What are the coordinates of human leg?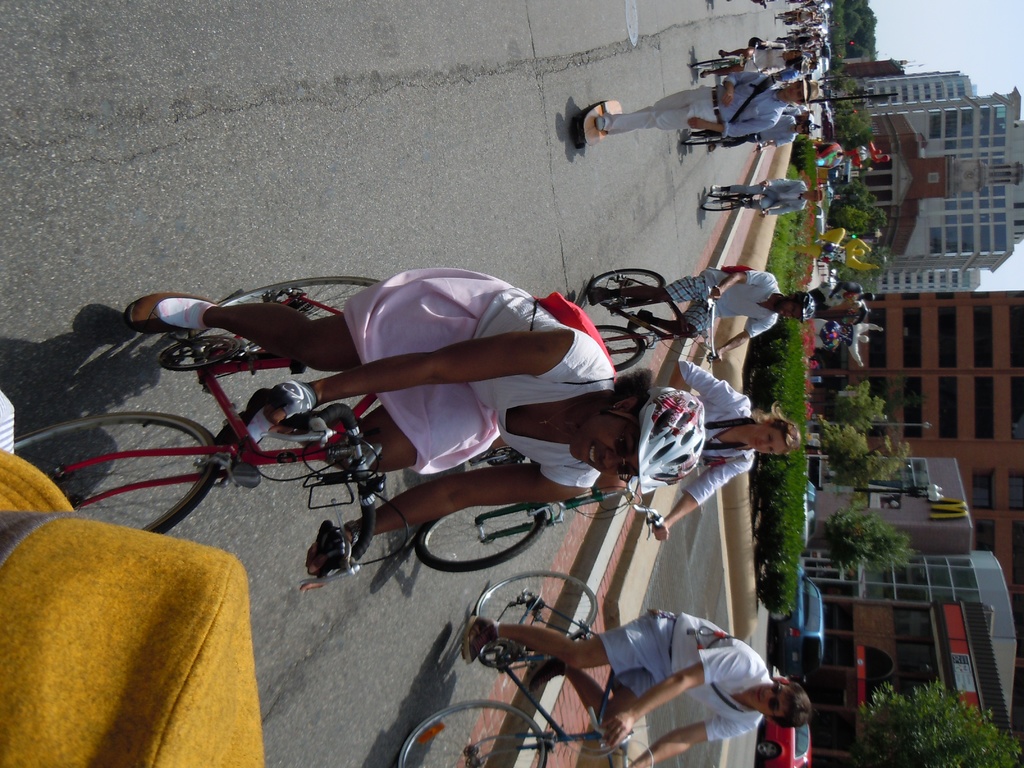
detection(249, 392, 484, 472).
